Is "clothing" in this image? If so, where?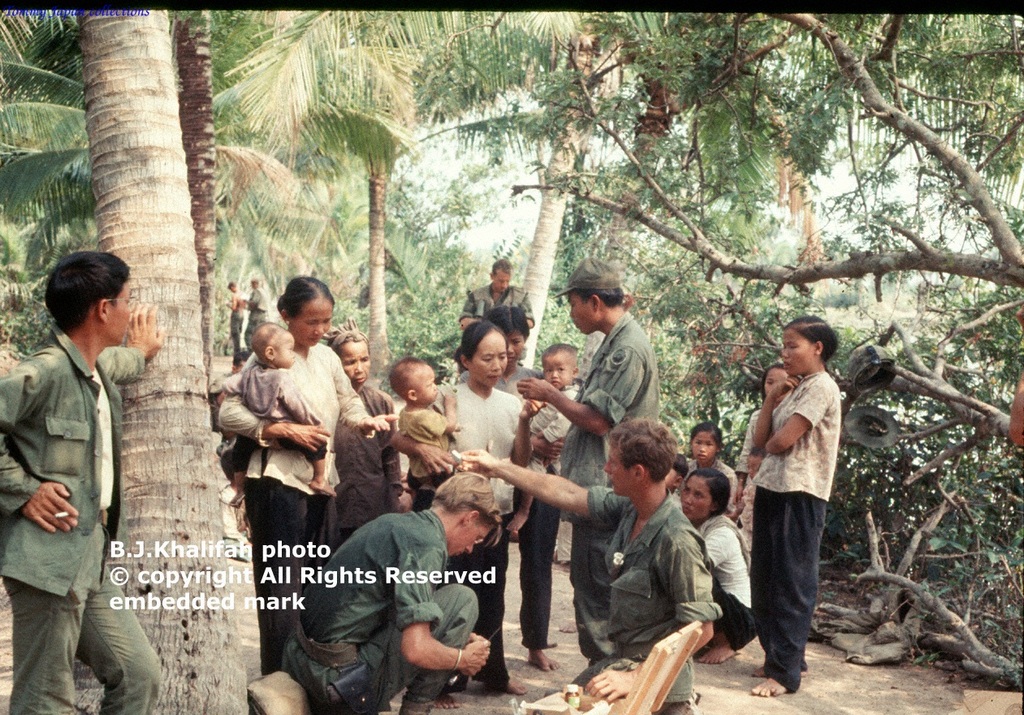
Yes, at box(441, 384, 512, 685).
